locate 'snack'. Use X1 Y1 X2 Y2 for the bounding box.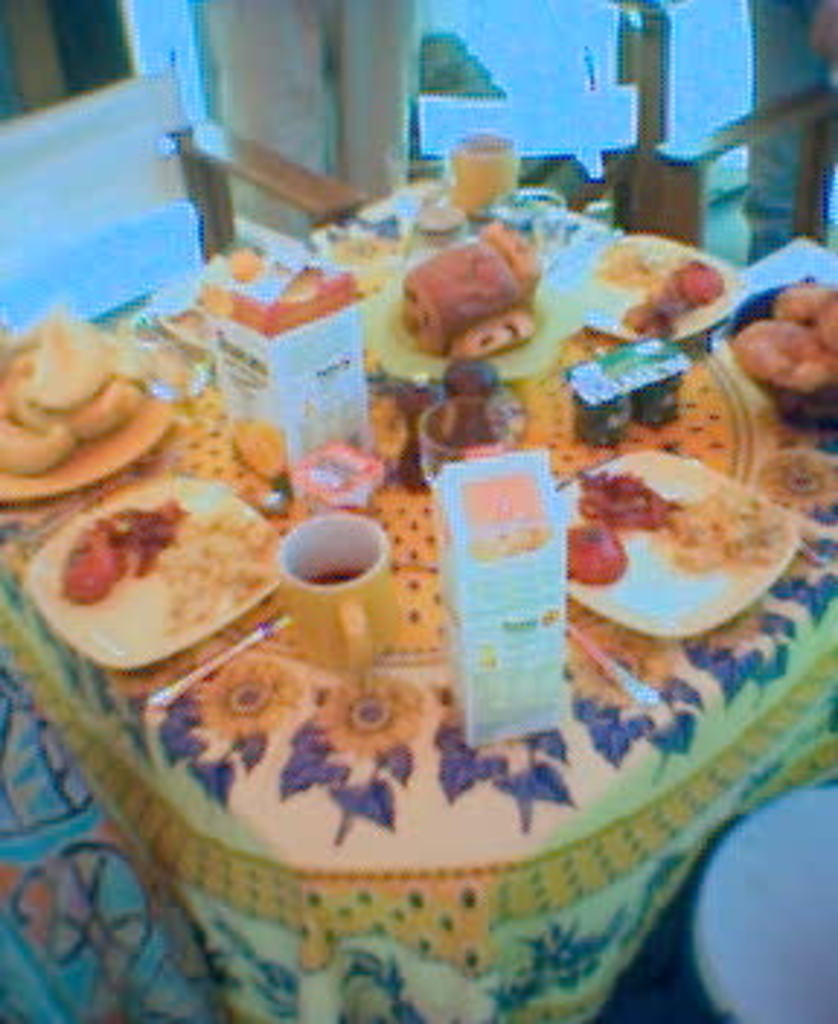
675 250 730 305.
